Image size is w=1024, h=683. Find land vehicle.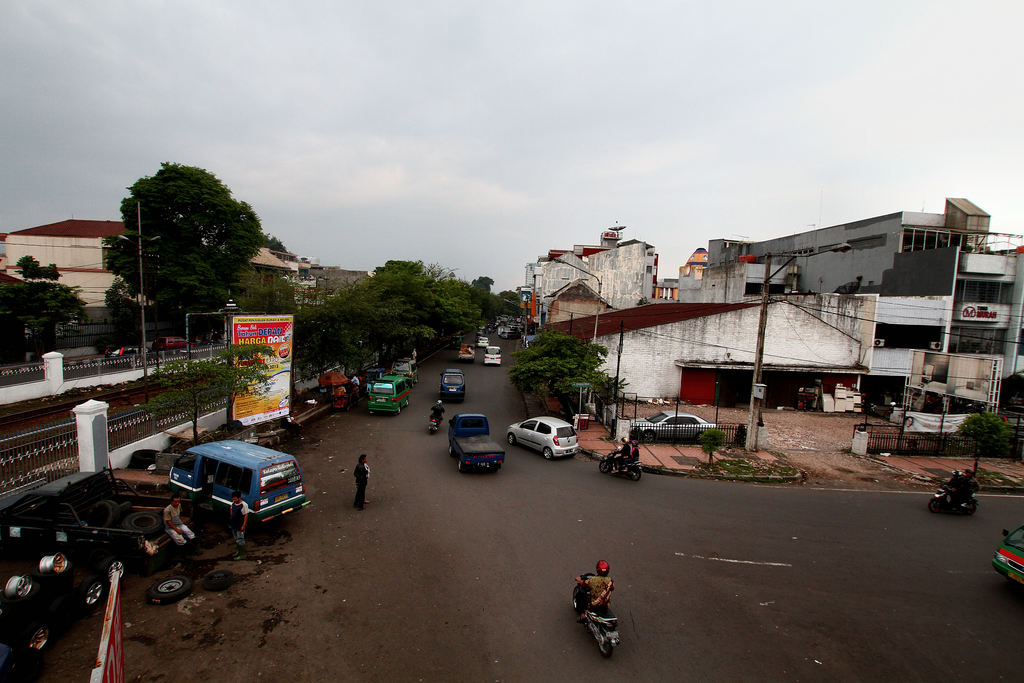
crop(598, 445, 646, 482).
